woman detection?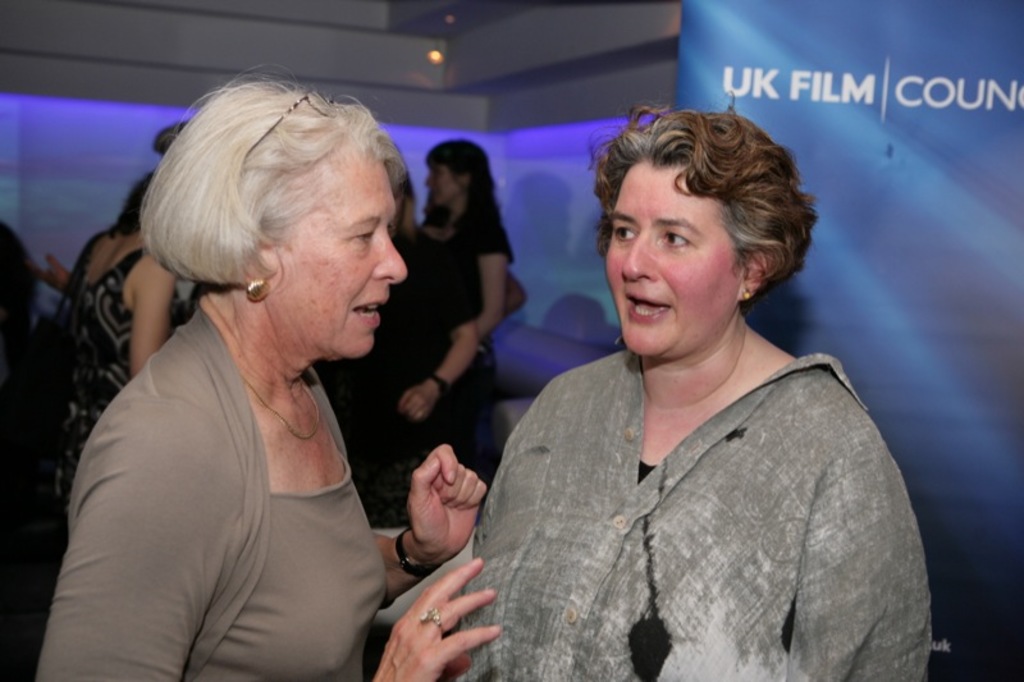
bbox(40, 169, 187, 514)
